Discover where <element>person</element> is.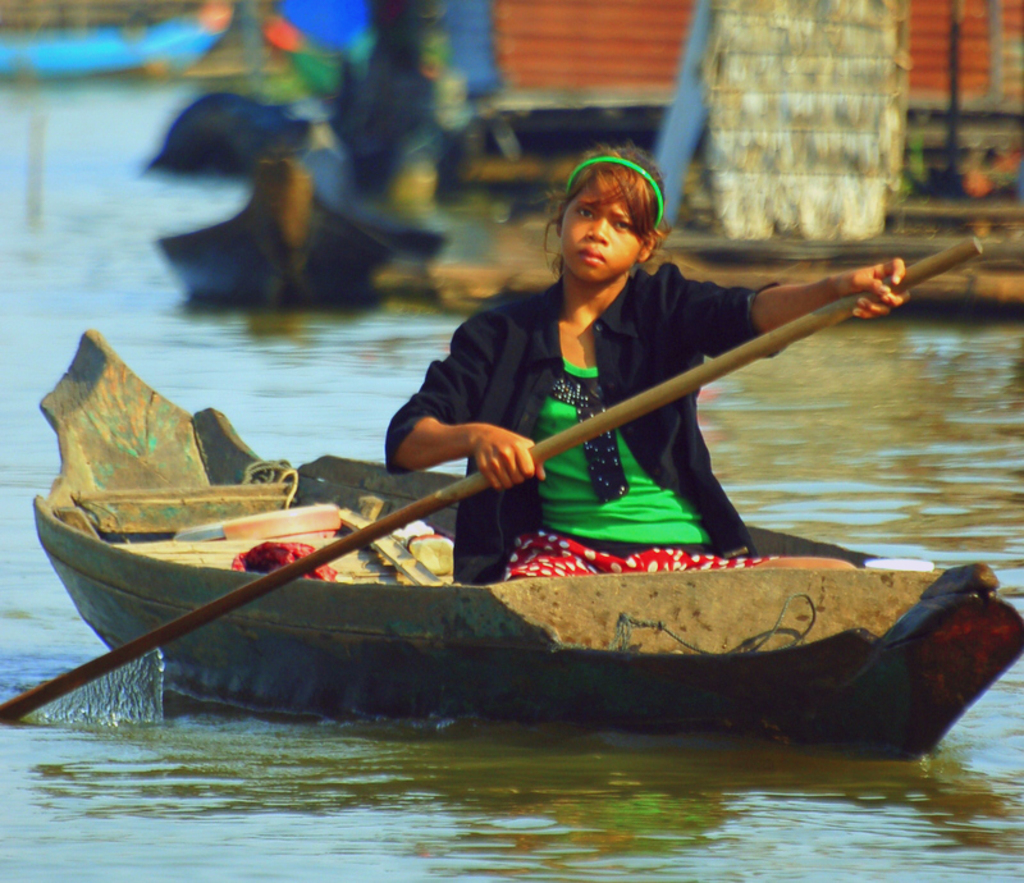
Discovered at x1=402 y1=183 x2=895 y2=578.
